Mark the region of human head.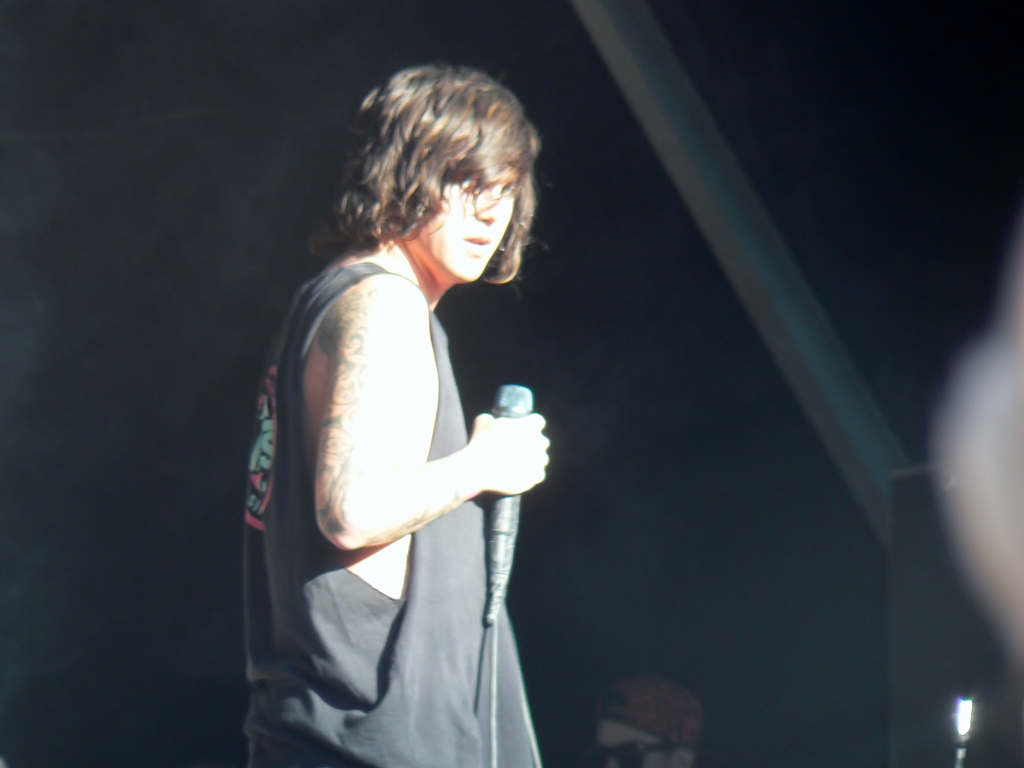
Region: 334,62,554,299.
